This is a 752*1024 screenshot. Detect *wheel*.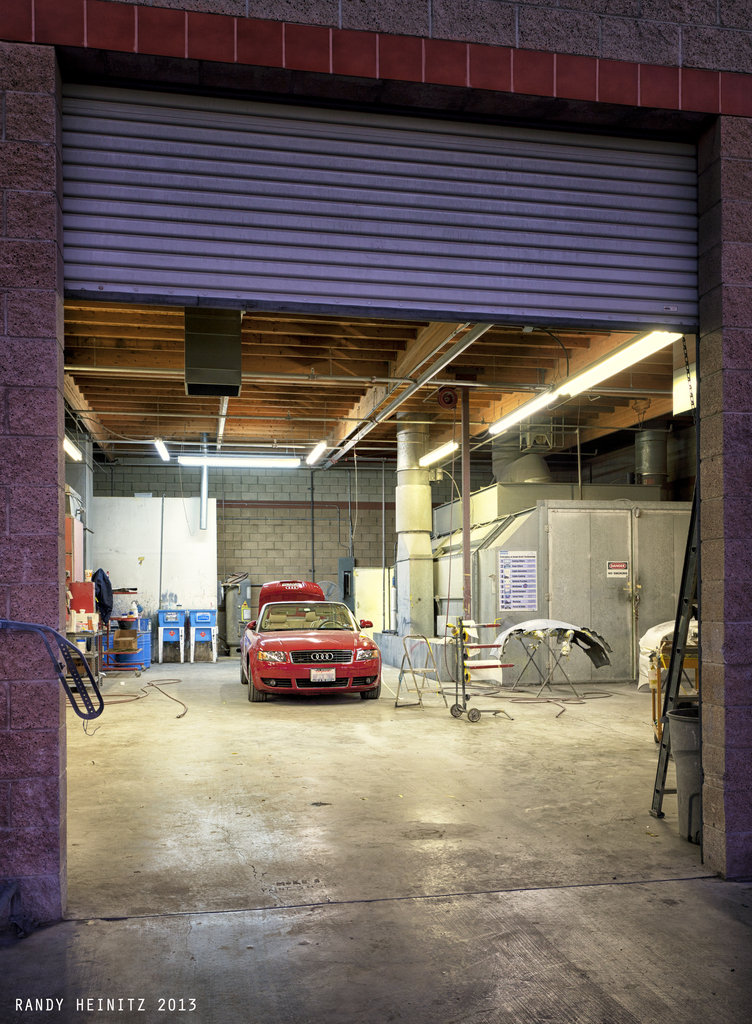
BBox(245, 666, 270, 698).
